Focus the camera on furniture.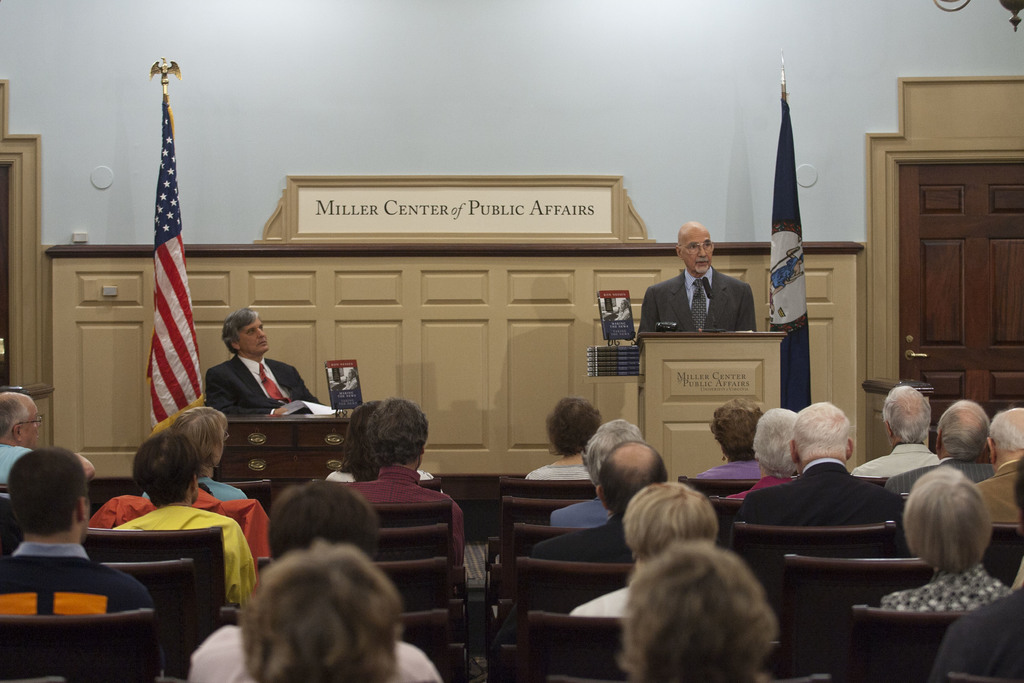
Focus region: 97:553:210:652.
